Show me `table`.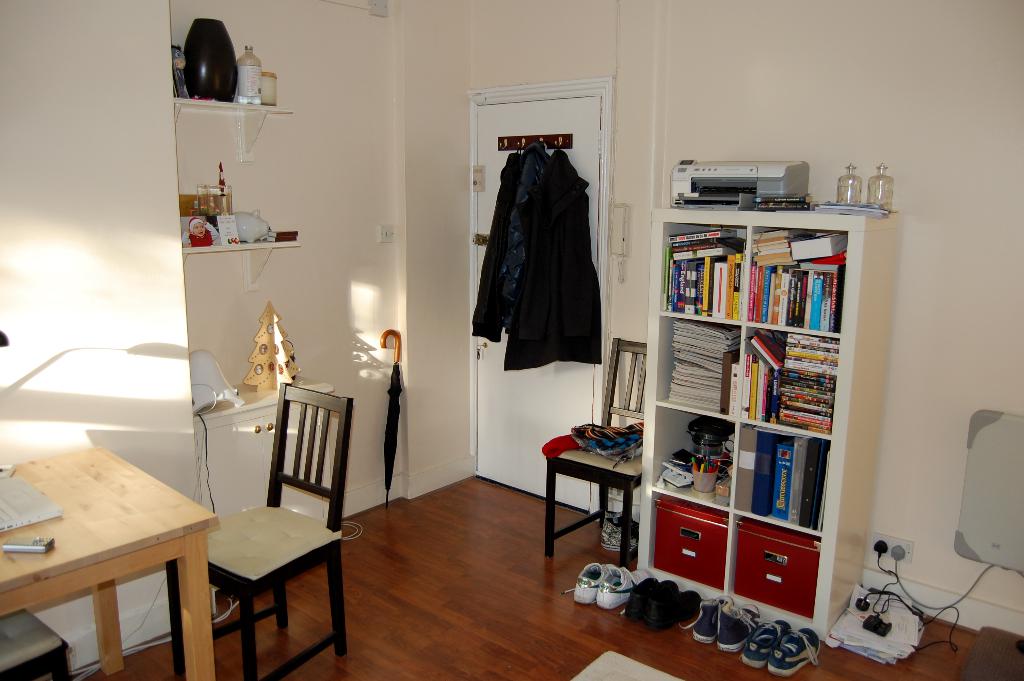
`table` is here: (0,415,231,680).
